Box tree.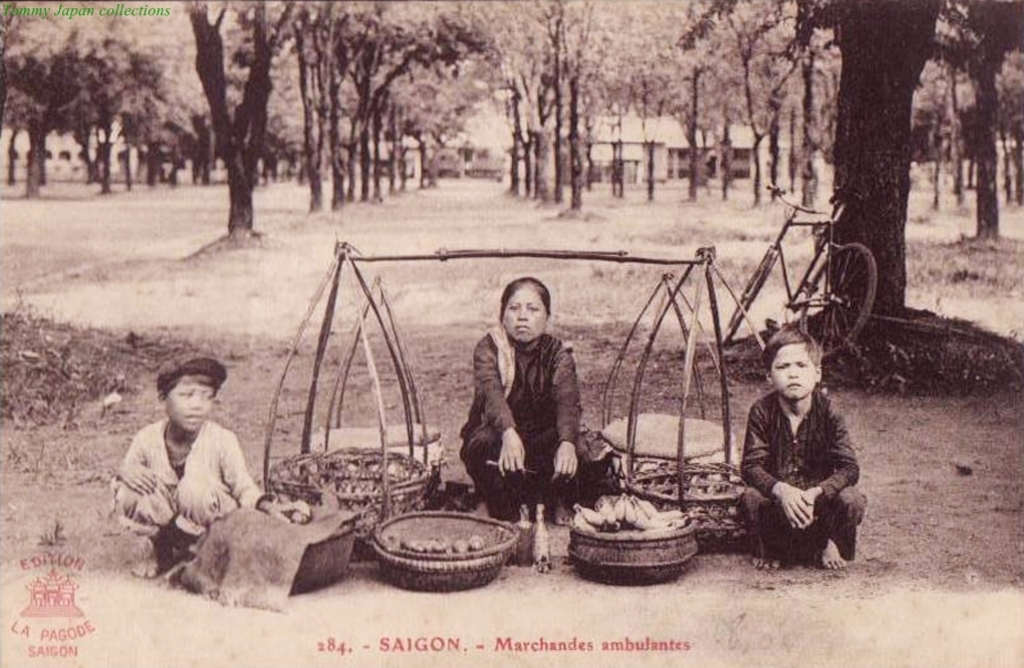
locate(983, 46, 1023, 202).
